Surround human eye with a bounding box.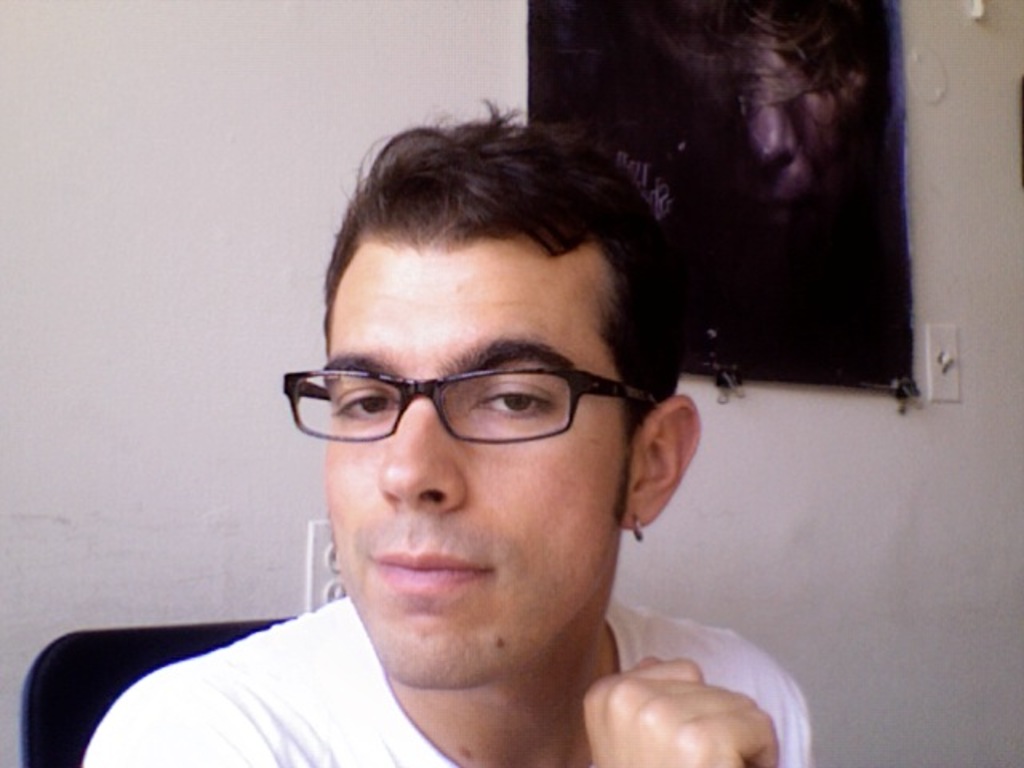
[454,378,582,446].
